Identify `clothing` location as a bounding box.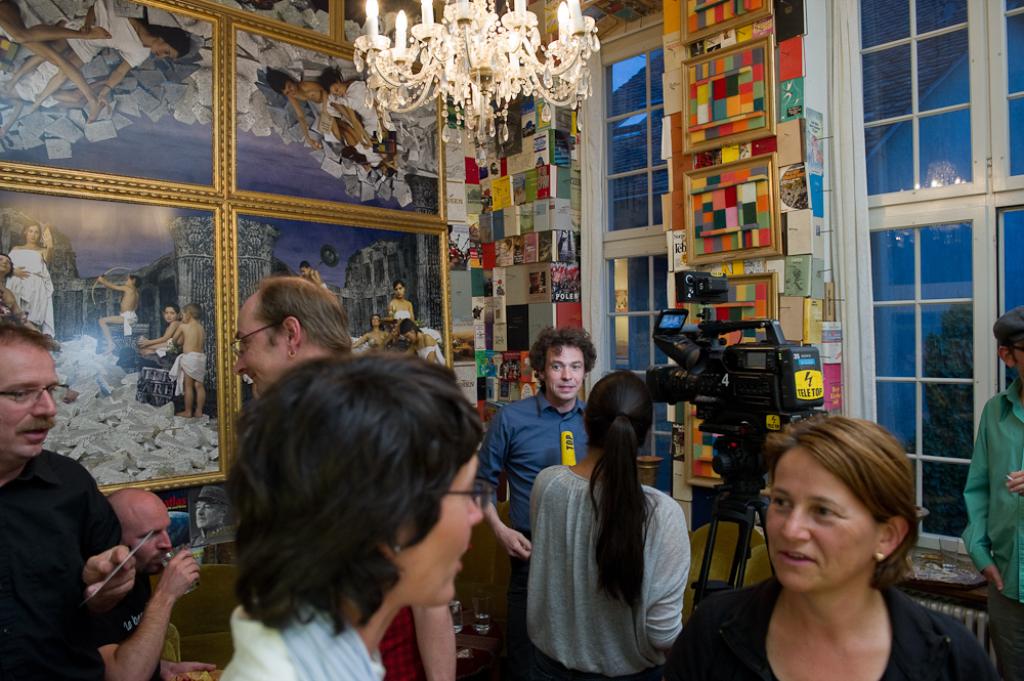
pyautogui.locateOnScreen(52, 0, 151, 66).
